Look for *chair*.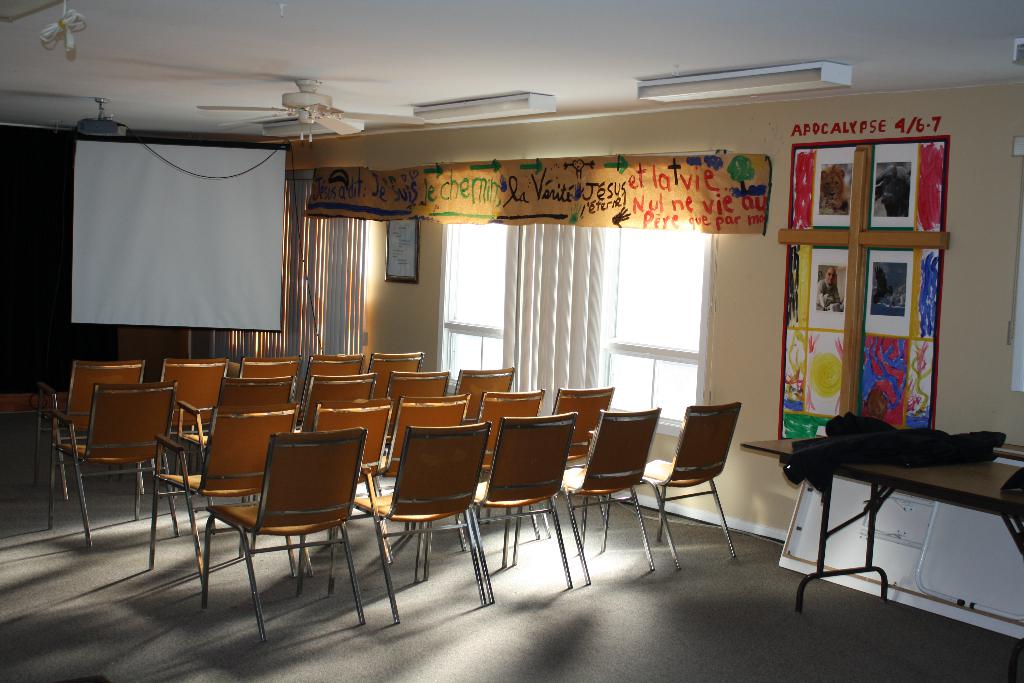
Found: <region>148, 360, 230, 472</region>.
